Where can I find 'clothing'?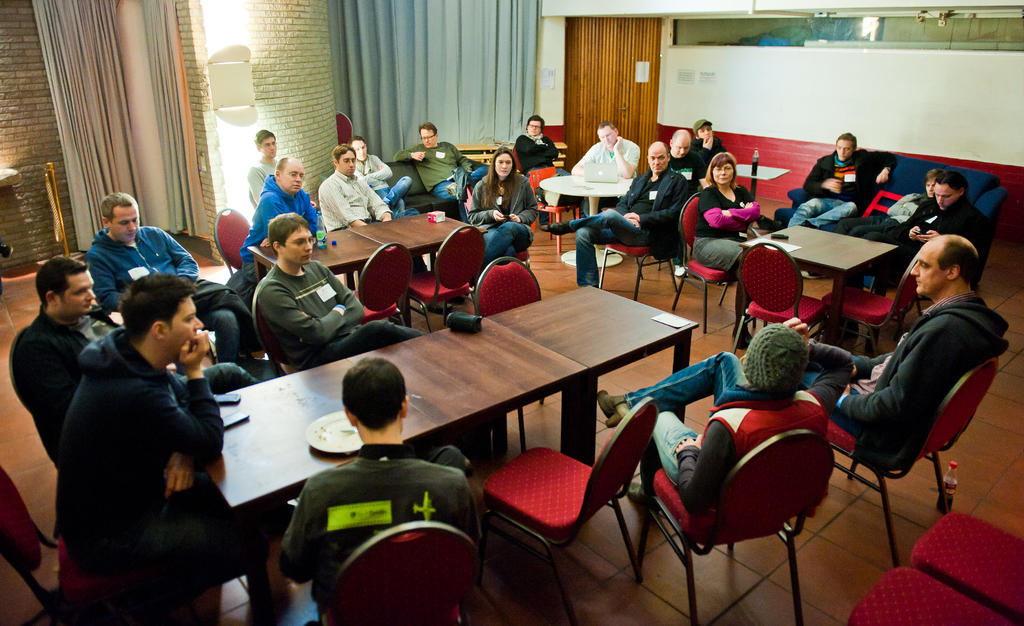
You can find it at [831, 282, 1005, 468].
